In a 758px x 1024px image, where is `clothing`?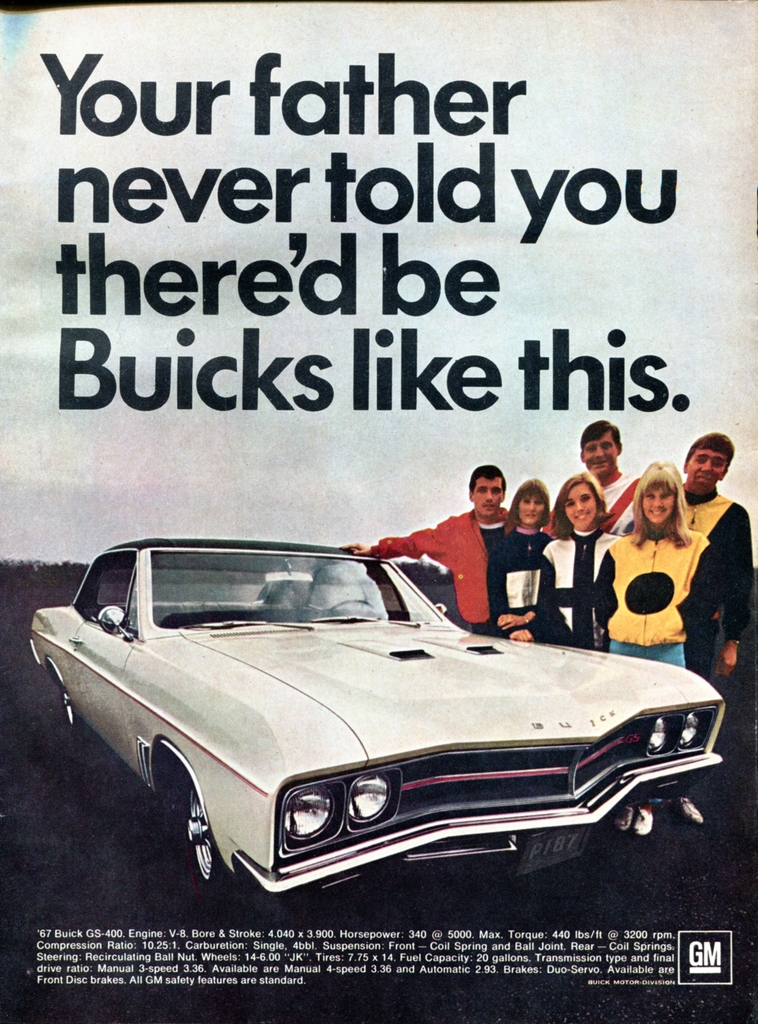
[491,526,551,641].
